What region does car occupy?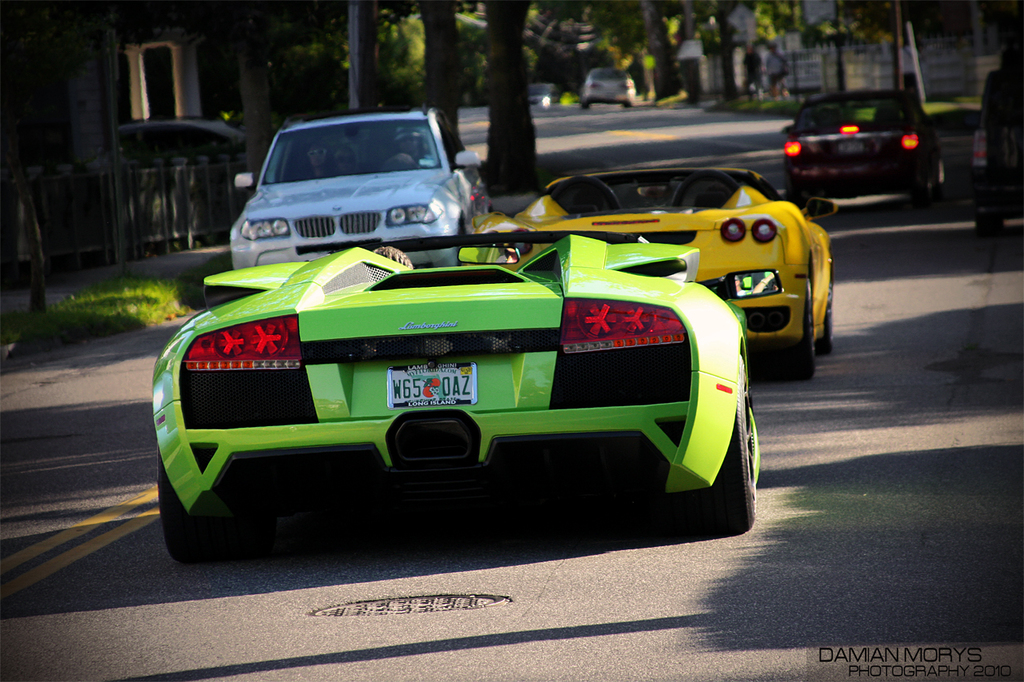
pyautogui.locateOnScreen(228, 101, 495, 269).
